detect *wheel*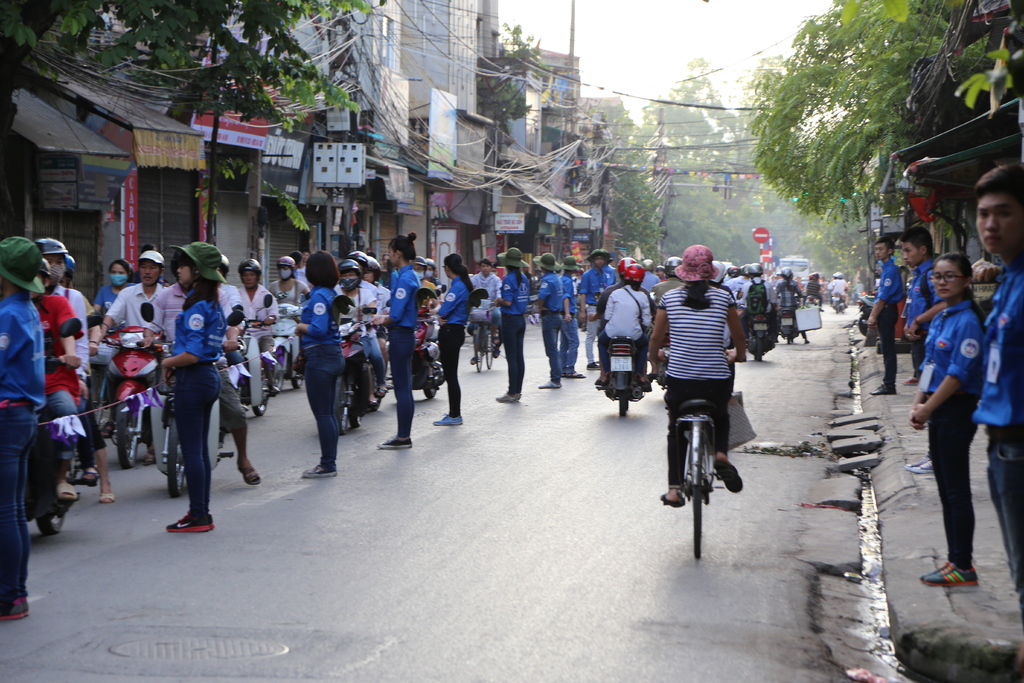
<bbox>426, 386, 437, 399</bbox>
